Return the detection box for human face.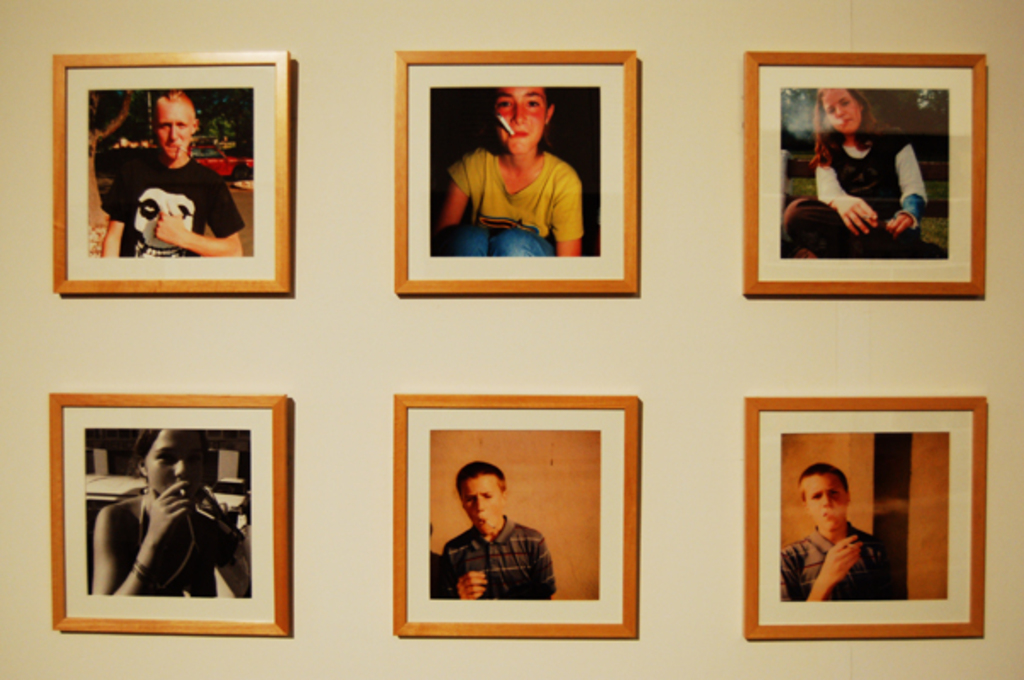
156, 104, 189, 163.
